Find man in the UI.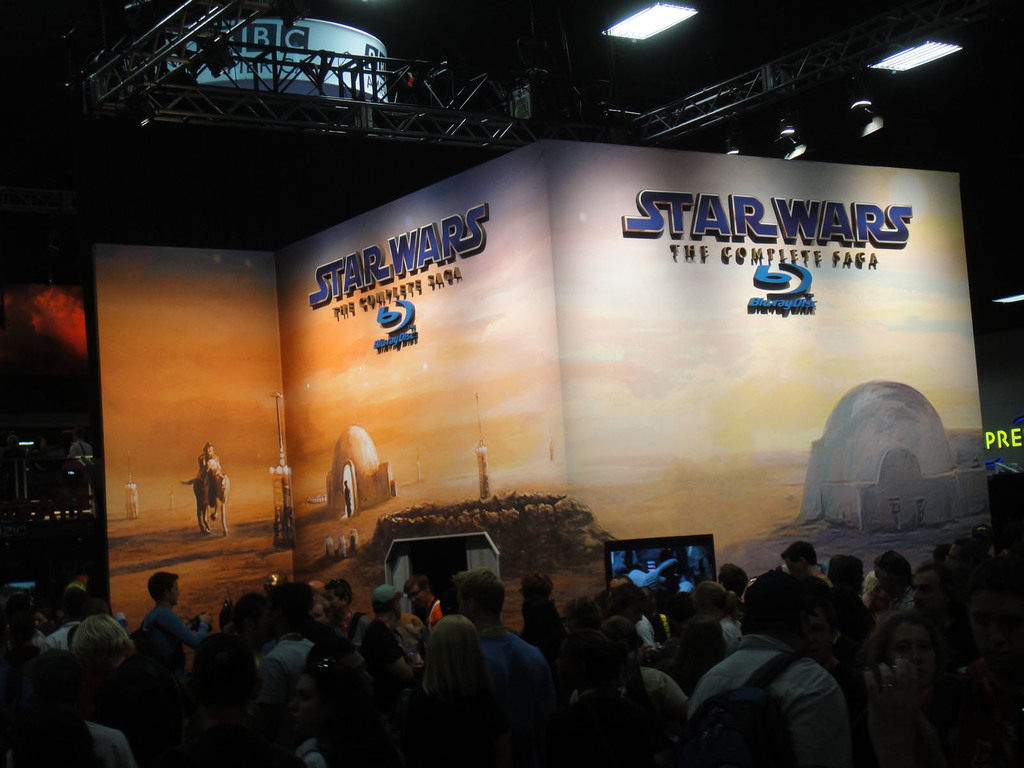
UI element at pyautogui.locateOnScreen(324, 579, 374, 654).
